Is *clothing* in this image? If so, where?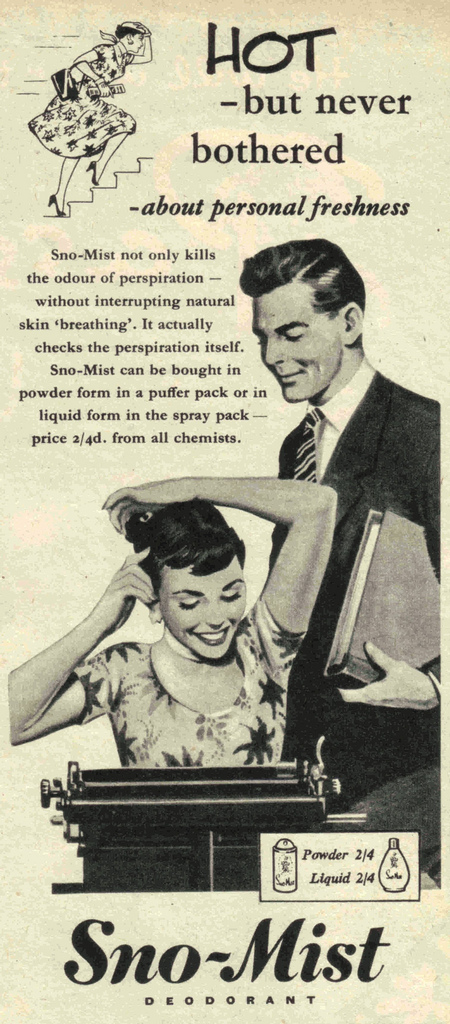
Yes, at {"x1": 18, "y1": 51, "x2": 145, "y2": 173}.
